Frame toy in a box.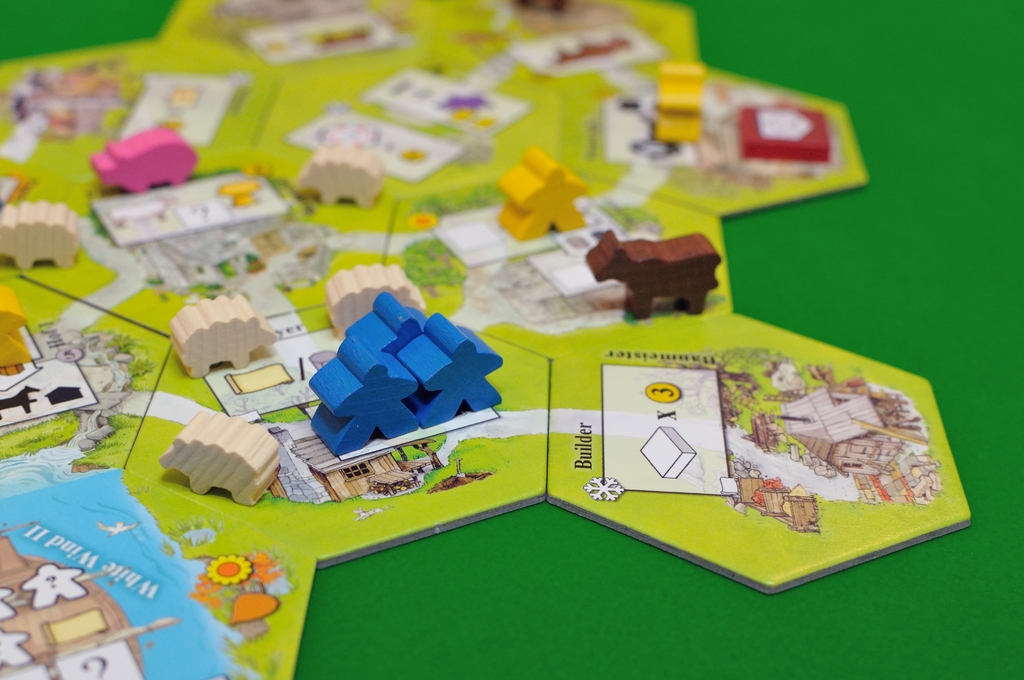
0 287 33 371.
